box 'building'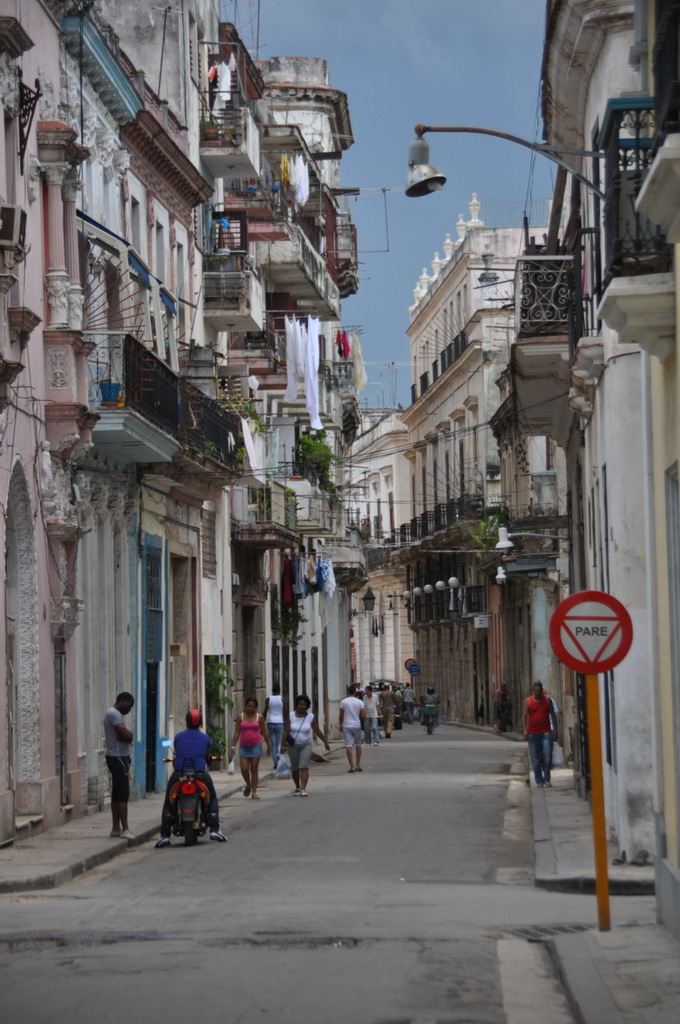
(0, 0, 357, 846)
